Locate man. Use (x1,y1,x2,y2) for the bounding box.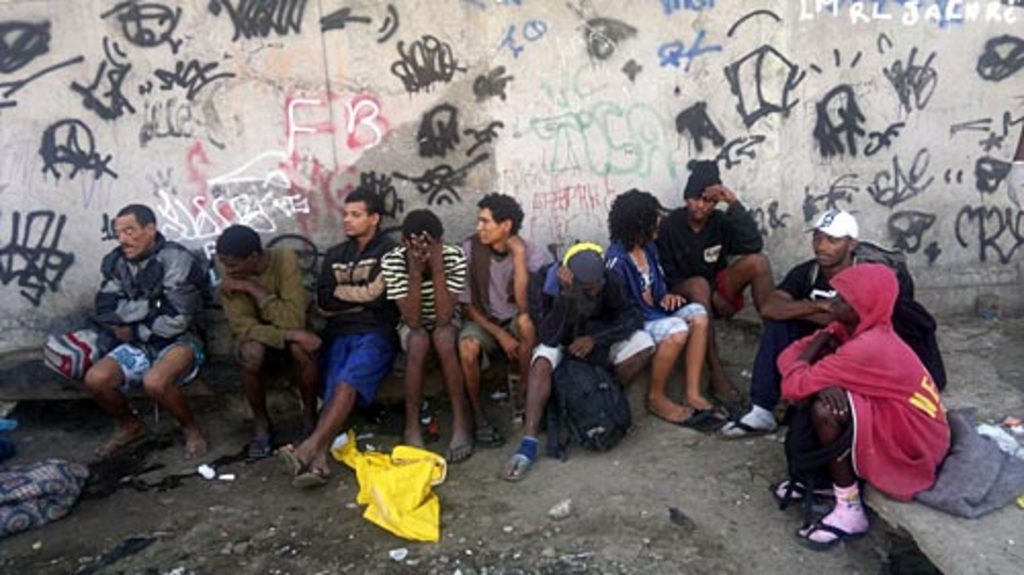
(653,158,803,411).
